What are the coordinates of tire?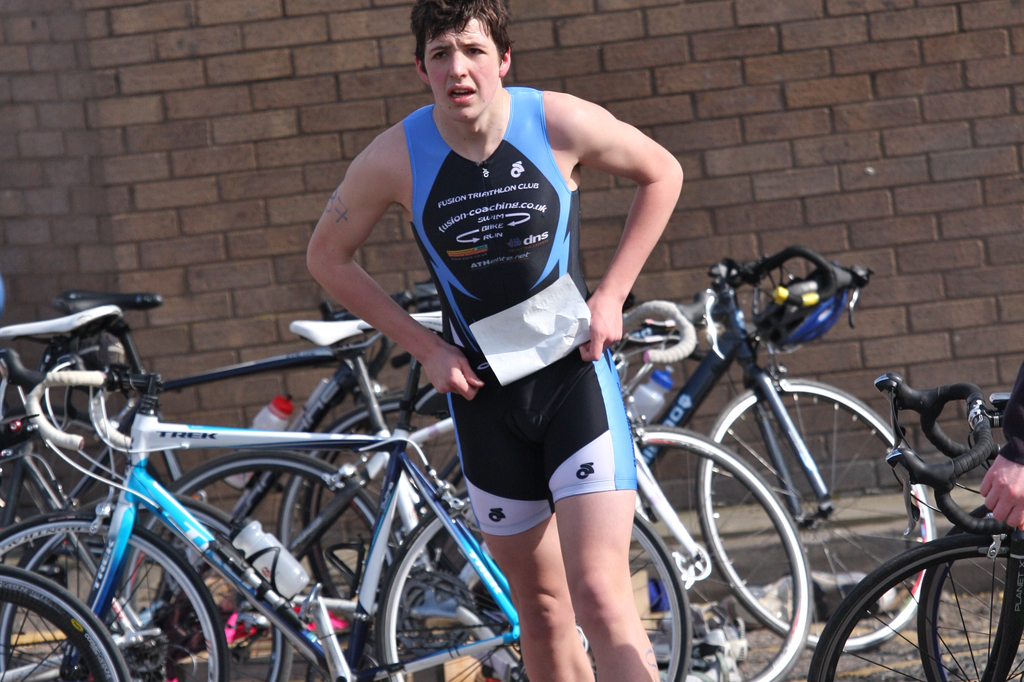
locate(377, 492, 691, 681).
